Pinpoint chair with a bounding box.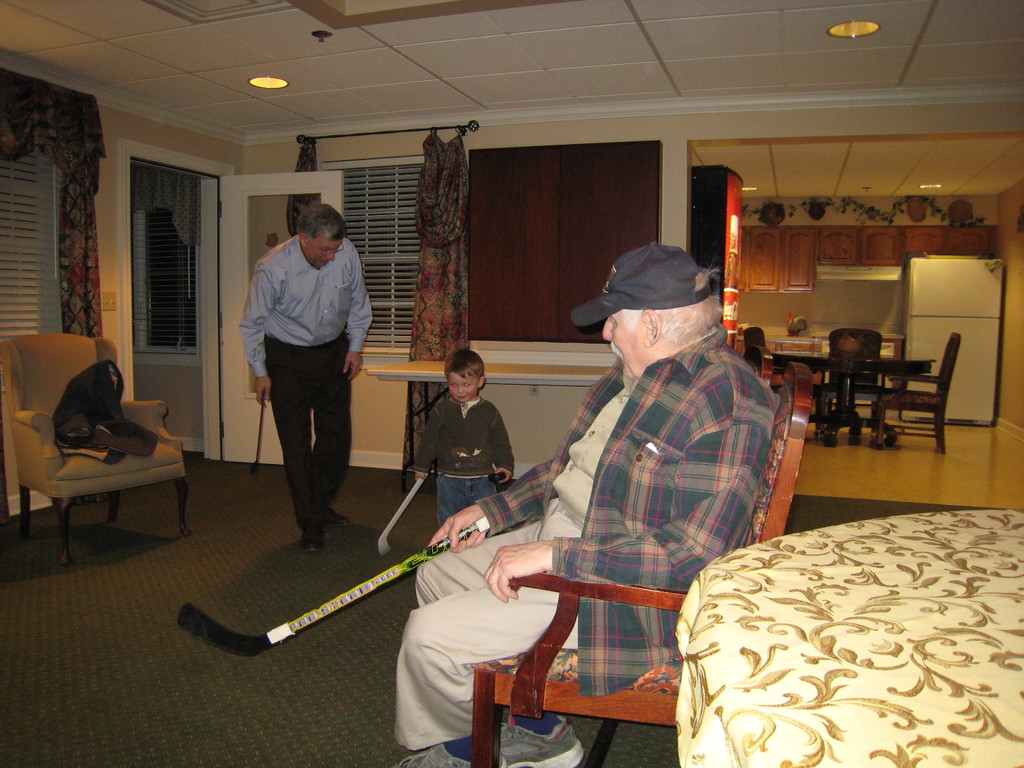
{"left": 863, "top": 335, "right": 961, "bottom": 454}.
